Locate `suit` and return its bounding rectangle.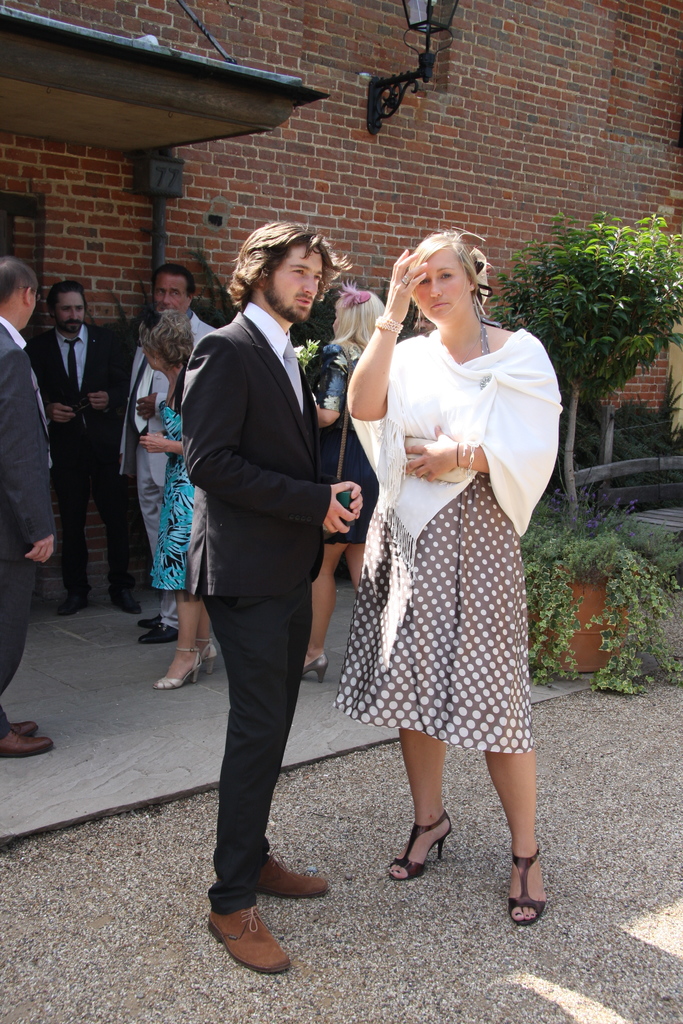
(179, 179, 358, 960).
